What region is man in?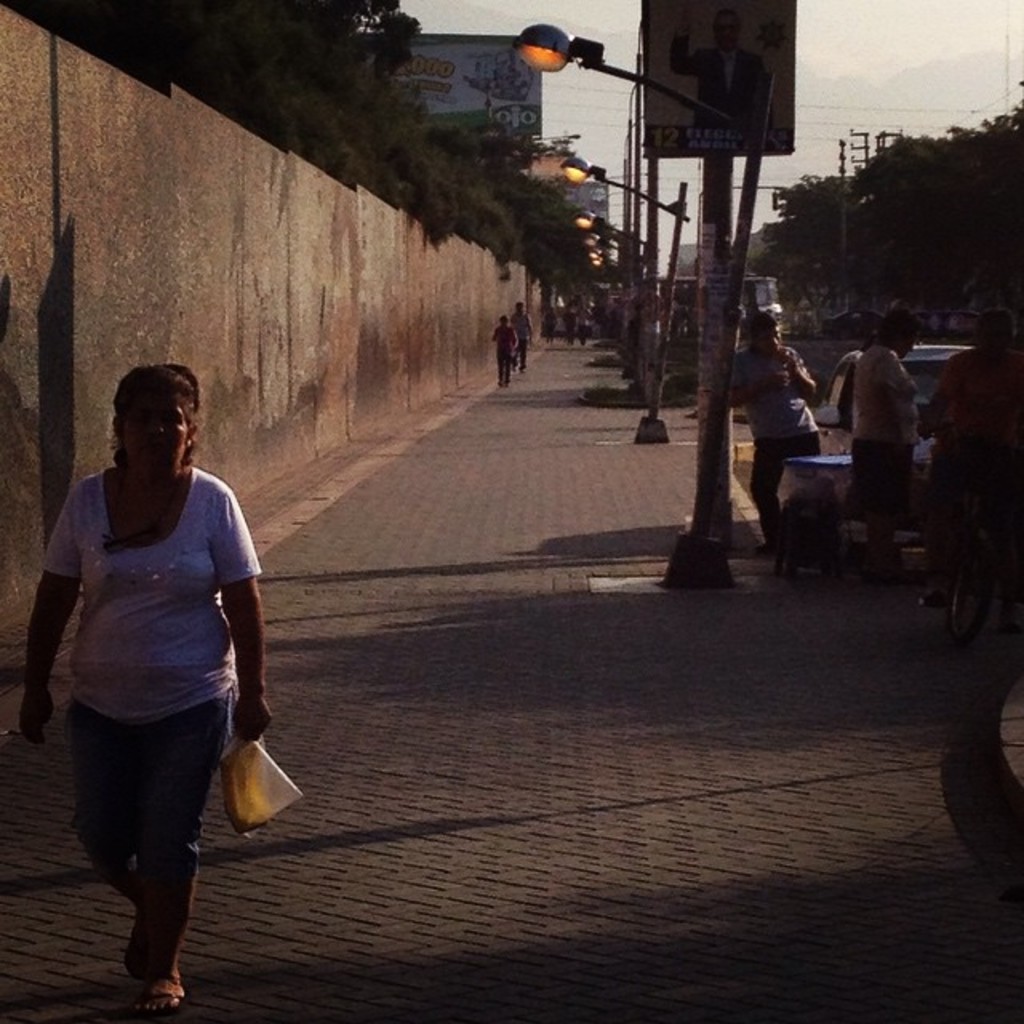
pyautogui.locateOnScreen(670, 5, 771, 128).
